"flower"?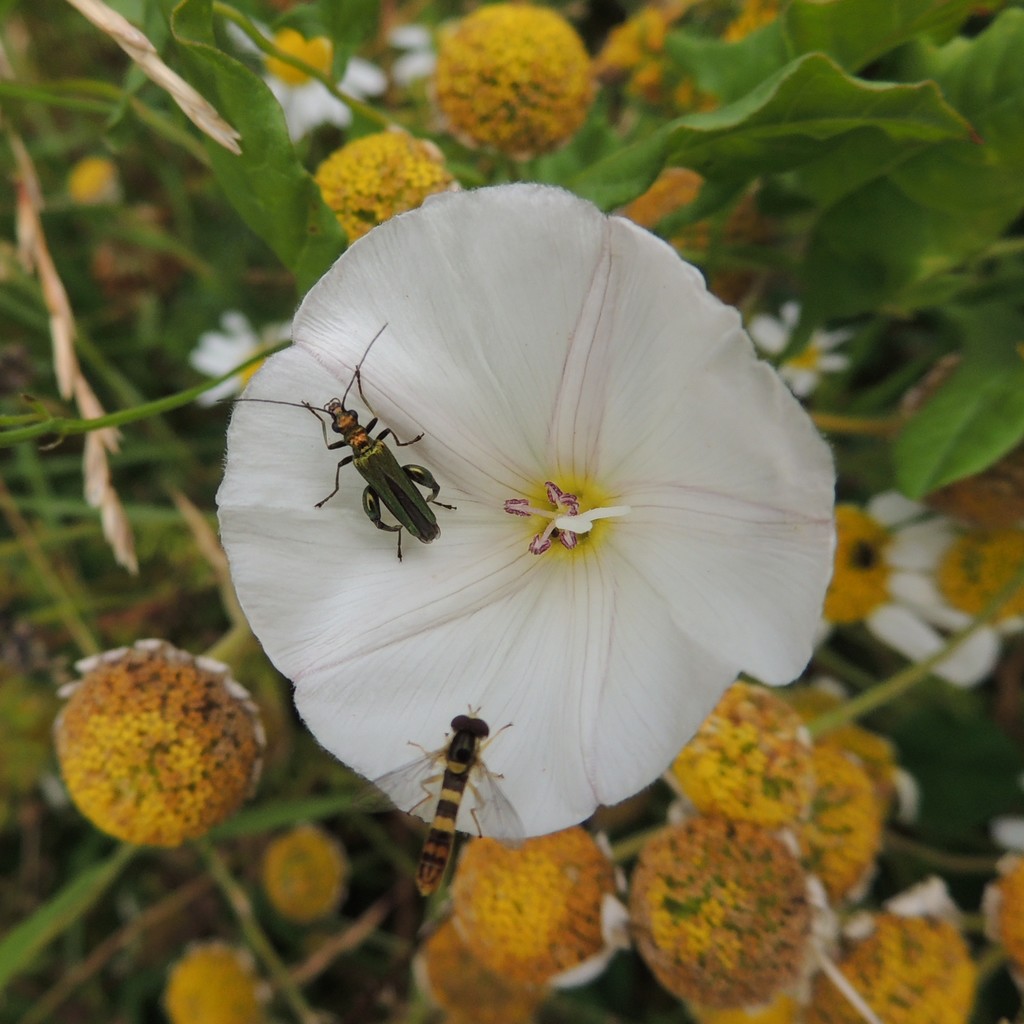
[829,506,889,620]
